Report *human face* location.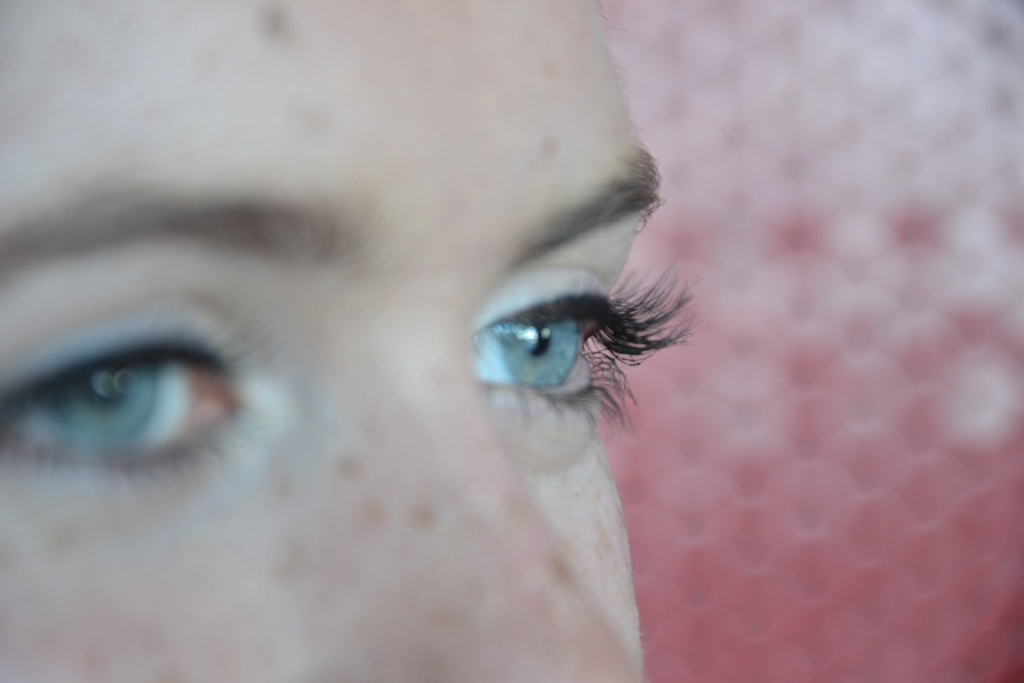
Report: Rect(0, 0, 707, 682).
